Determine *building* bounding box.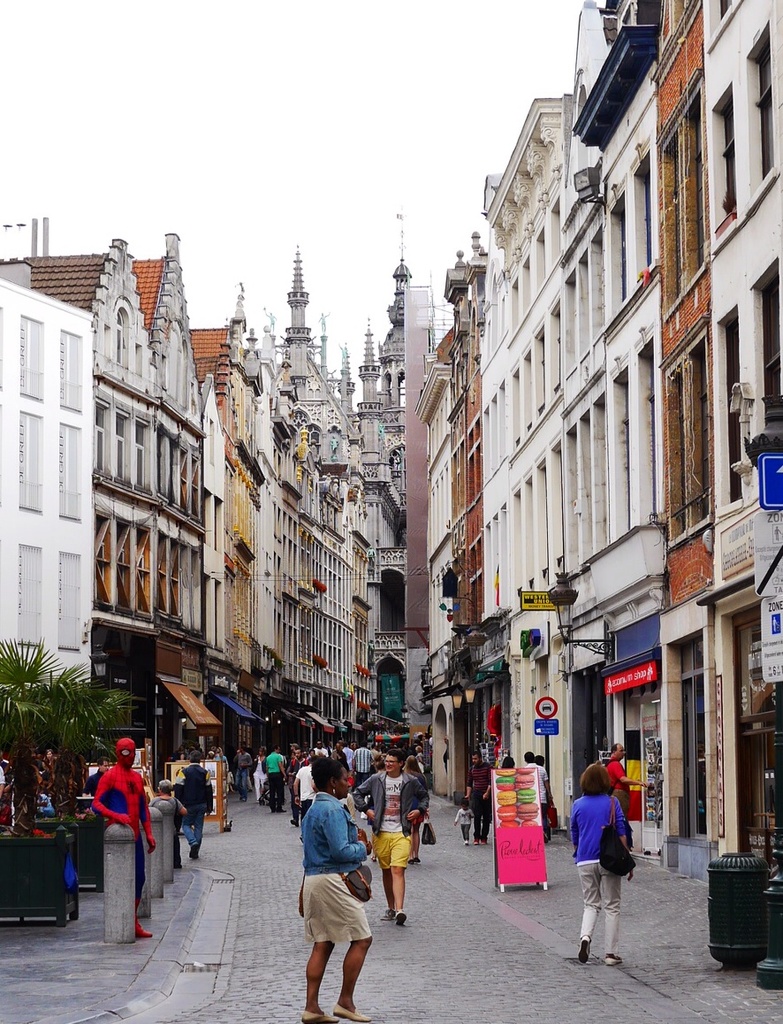
Determined: [474, 87, 596, 852].
